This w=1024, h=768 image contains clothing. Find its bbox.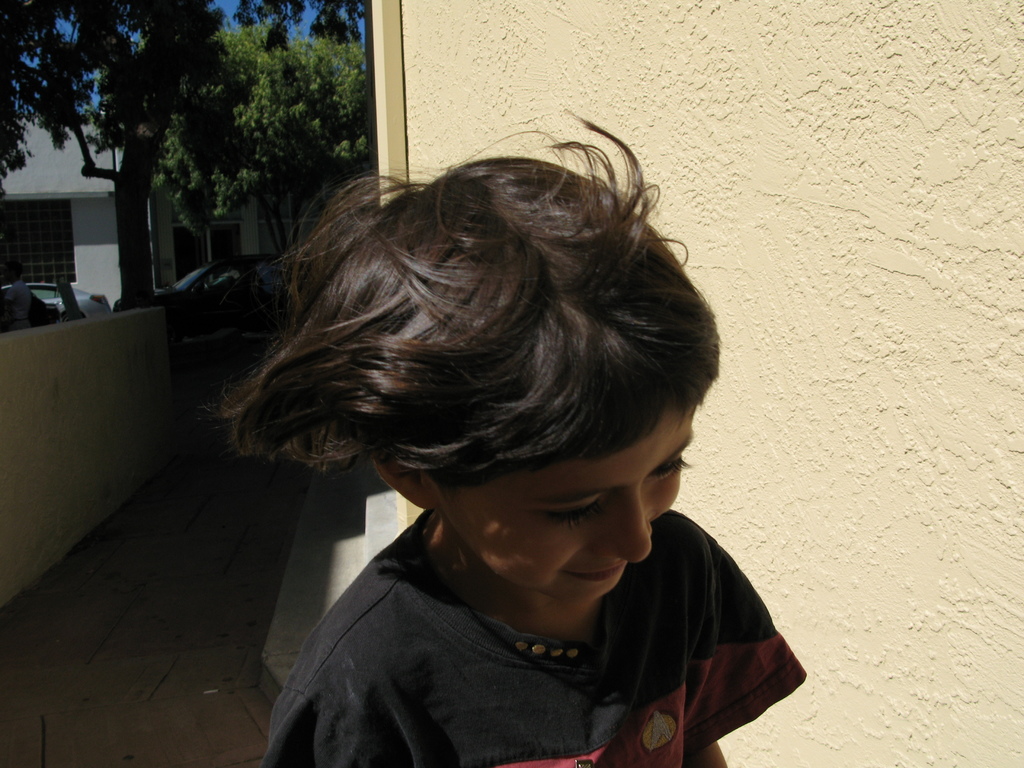
257, 508, 810, 767.
